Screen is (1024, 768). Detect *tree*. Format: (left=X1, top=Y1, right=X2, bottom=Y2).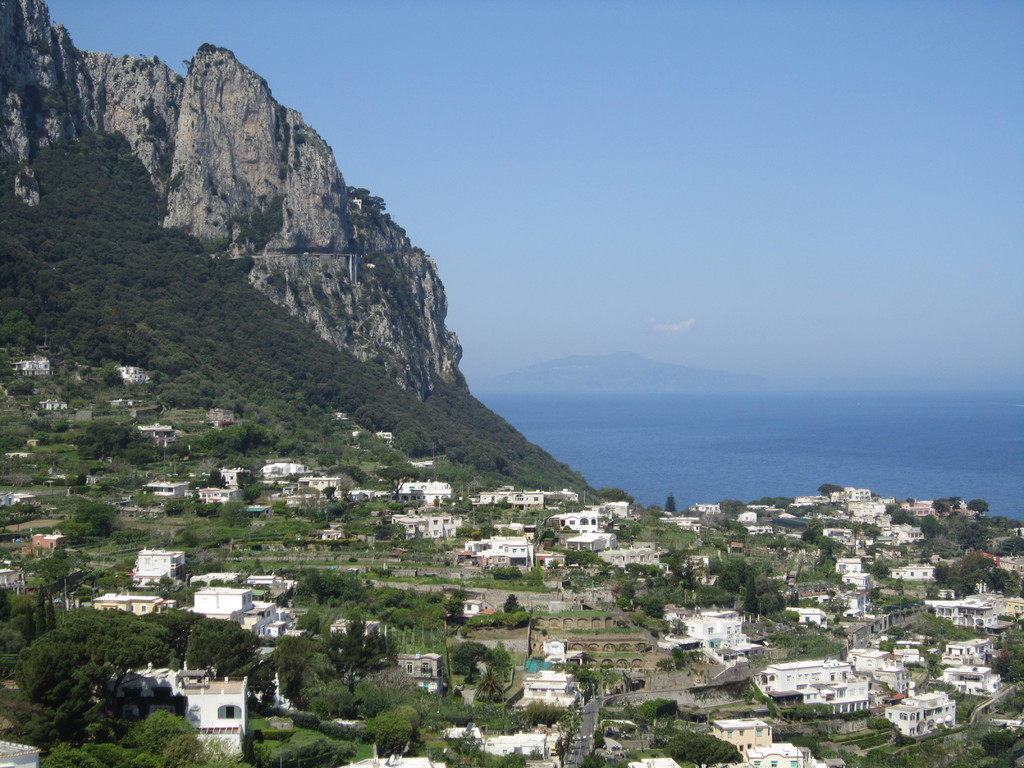
(left=600, top=695, right=713, bottom=729).
